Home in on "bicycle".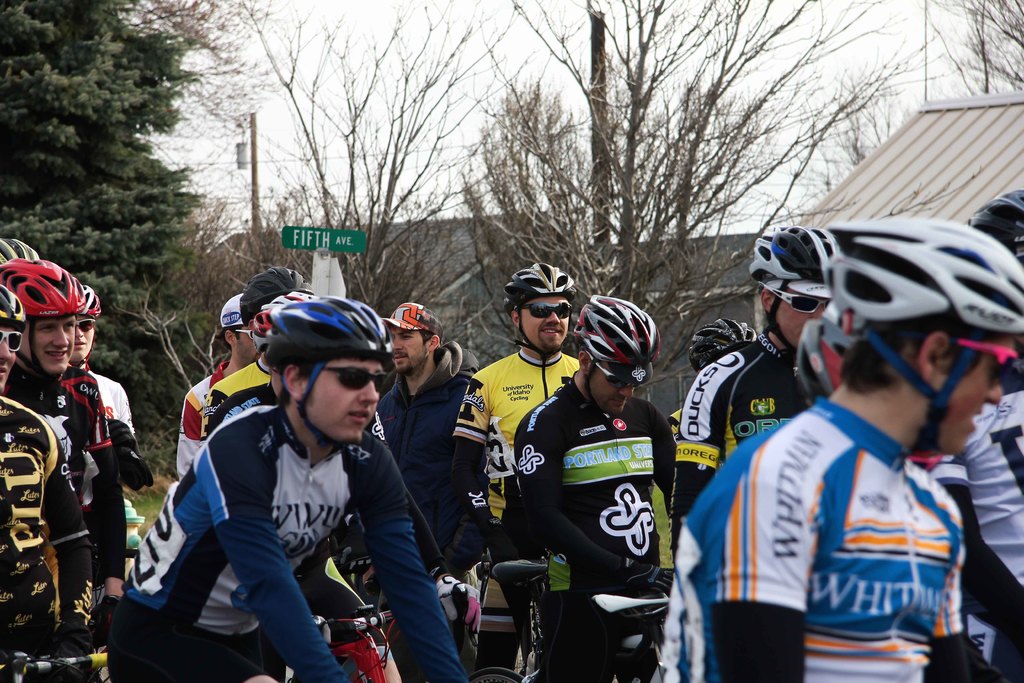
Homed in at select_region(590, 587, 671, 682).
